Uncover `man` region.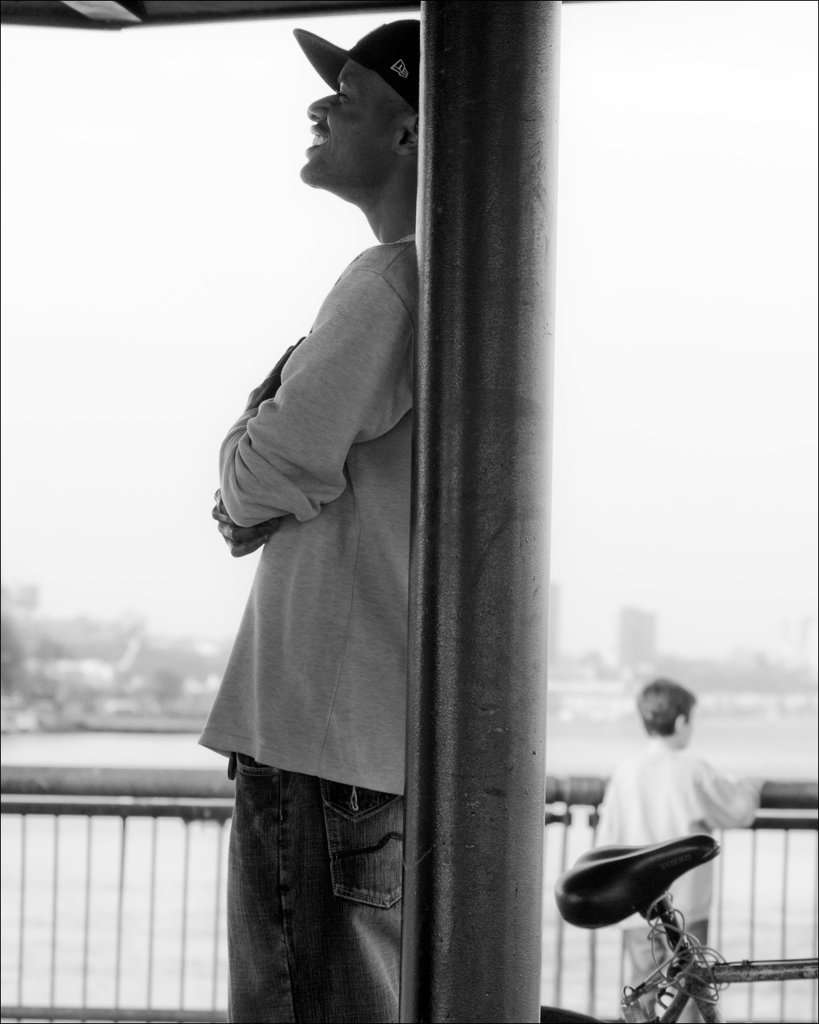
Uncovered: {"x1": 581, "y1": 680, "x2": 774, "y2": 950}.
